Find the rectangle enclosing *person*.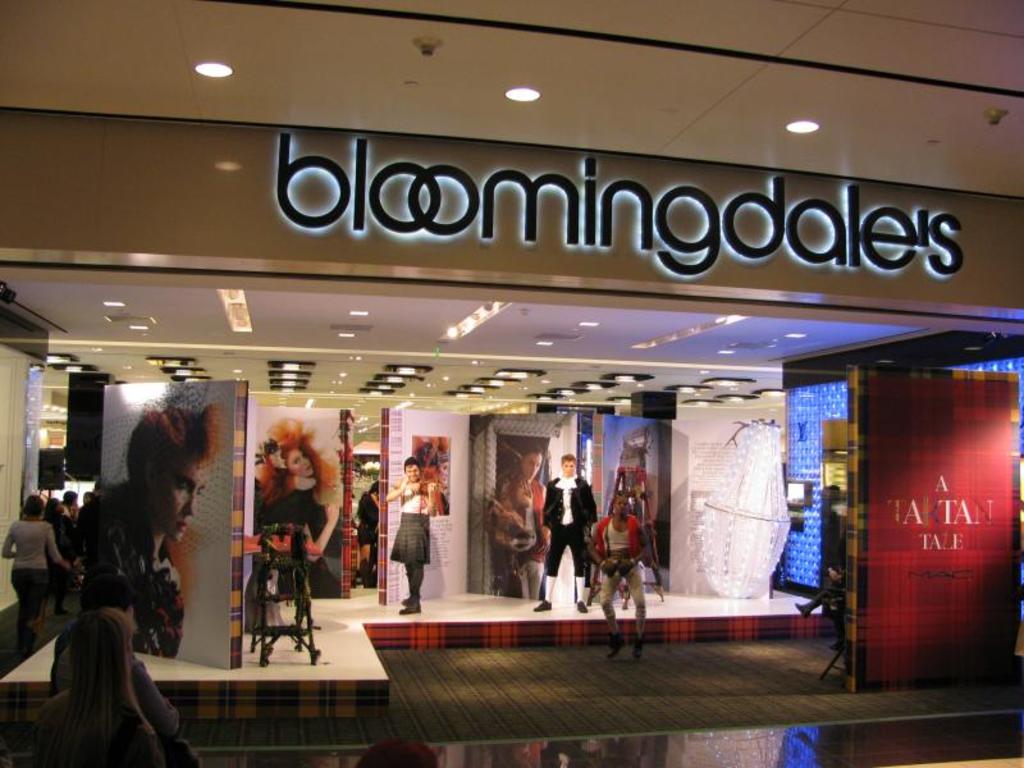
517, 444, 553, 596.
